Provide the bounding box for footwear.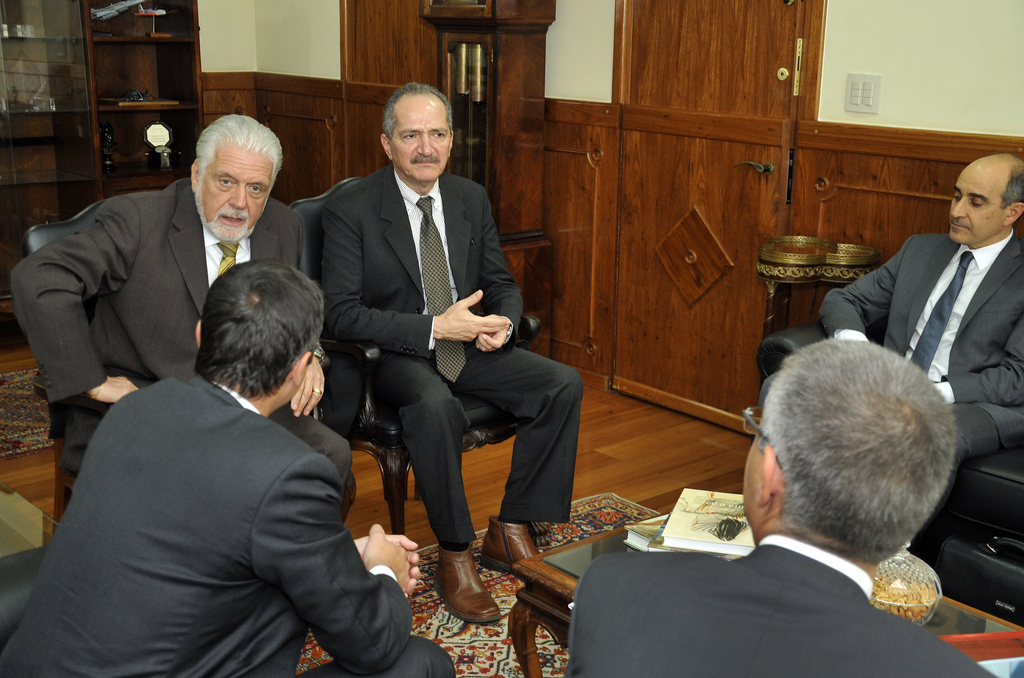
pyautogui.locateOnScreen(433, 541, 499, 621).
